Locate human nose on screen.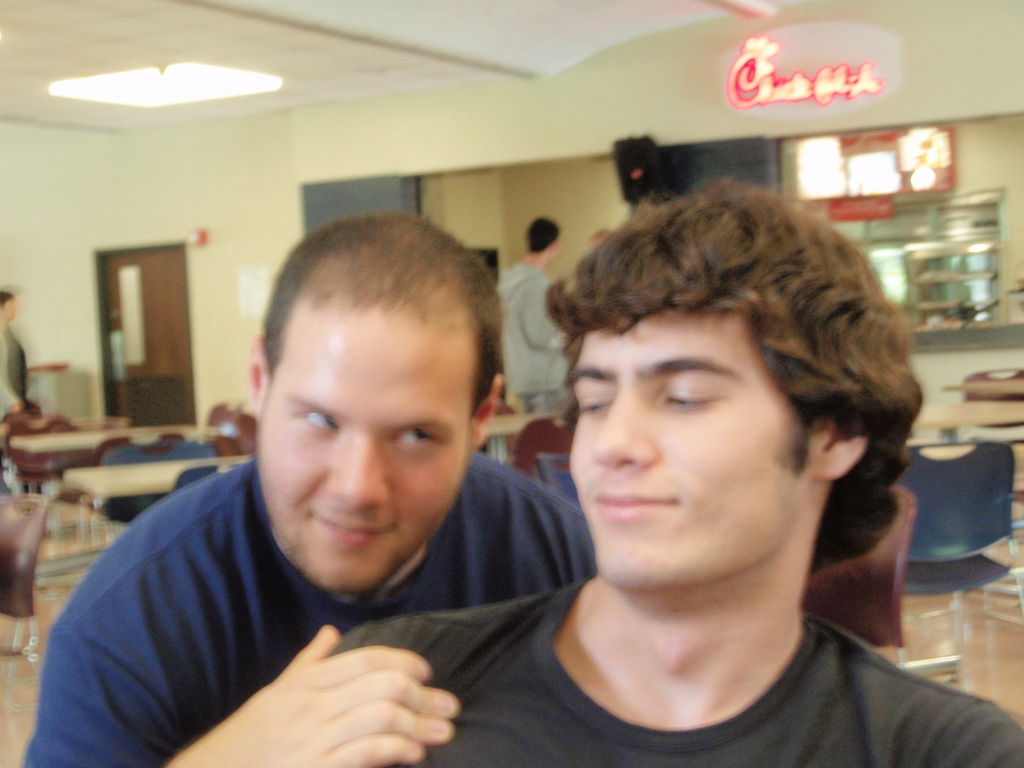
On screen at <box>324,435,392,516</box>.
